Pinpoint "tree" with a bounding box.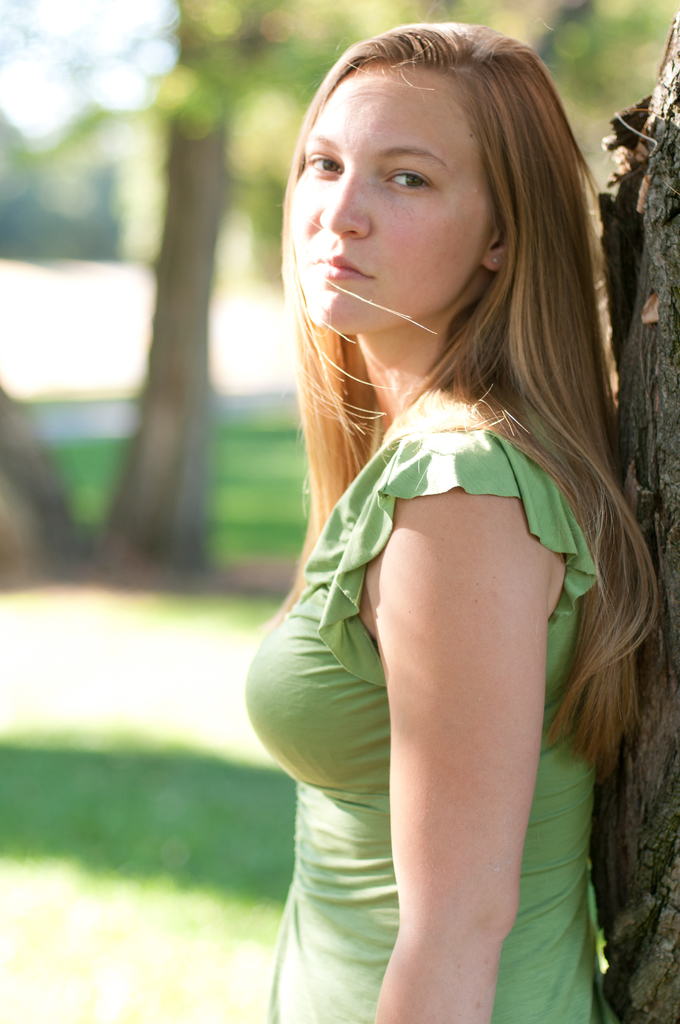
box(0, 0, 619, 577).
